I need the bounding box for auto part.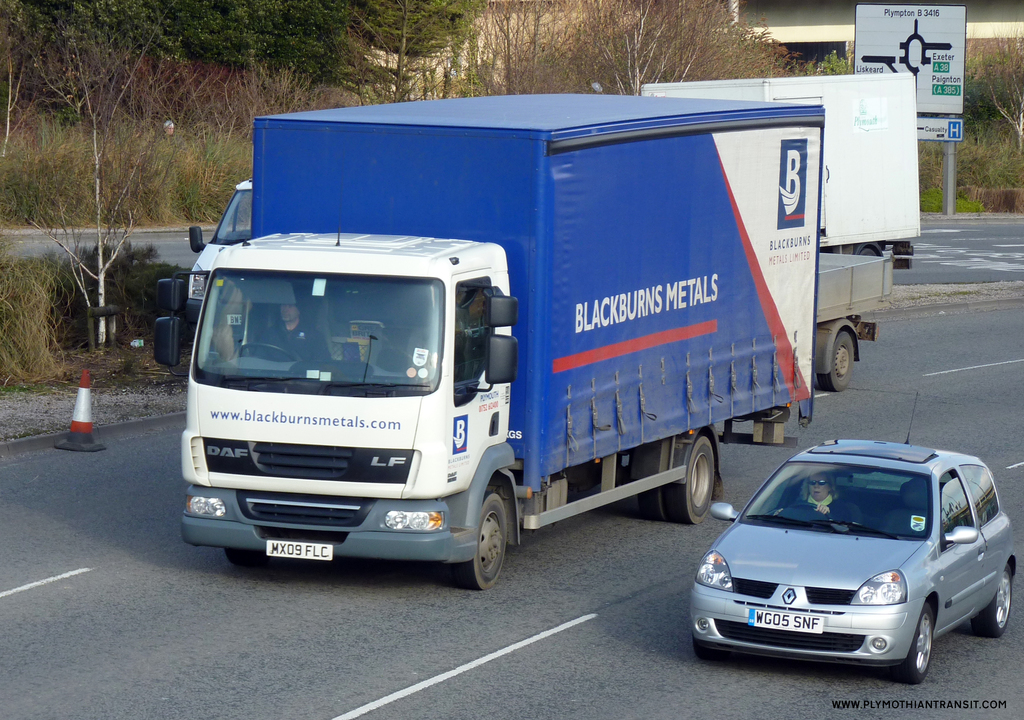
Here it is: 531/83/829/491.
